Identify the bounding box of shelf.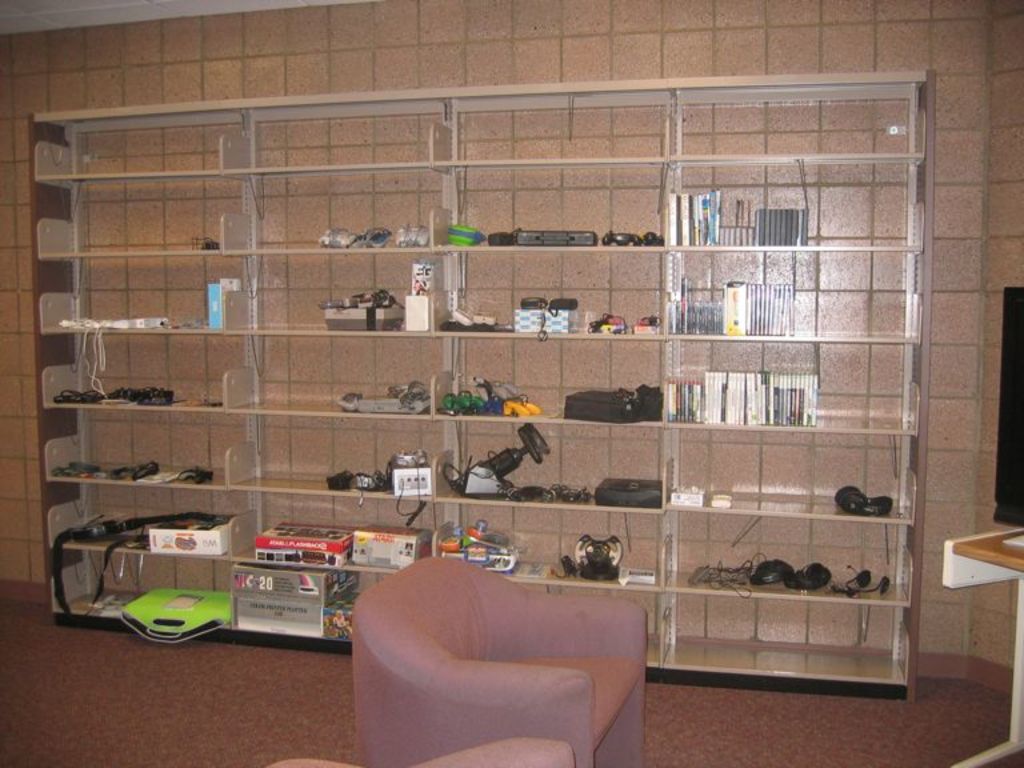
{"x1": 671, "y1": 88, "x2": 933, "y2": 164}.
